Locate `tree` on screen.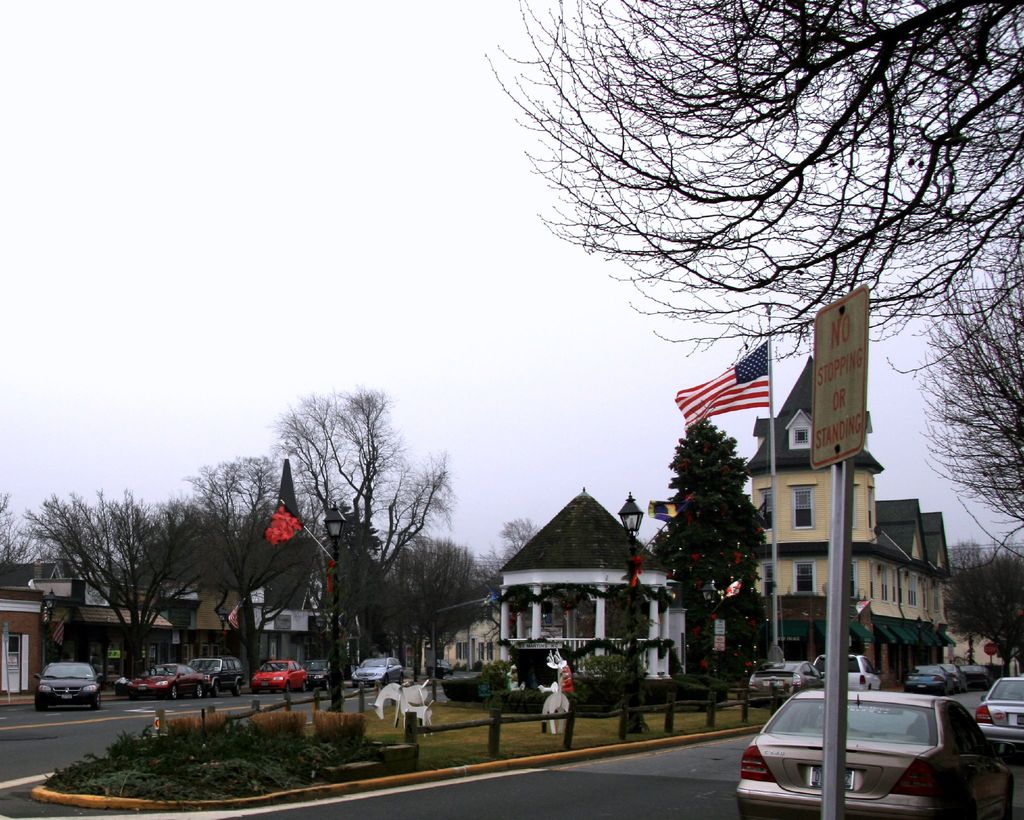
On screen at Rect(918, 213, 1021, 572).
